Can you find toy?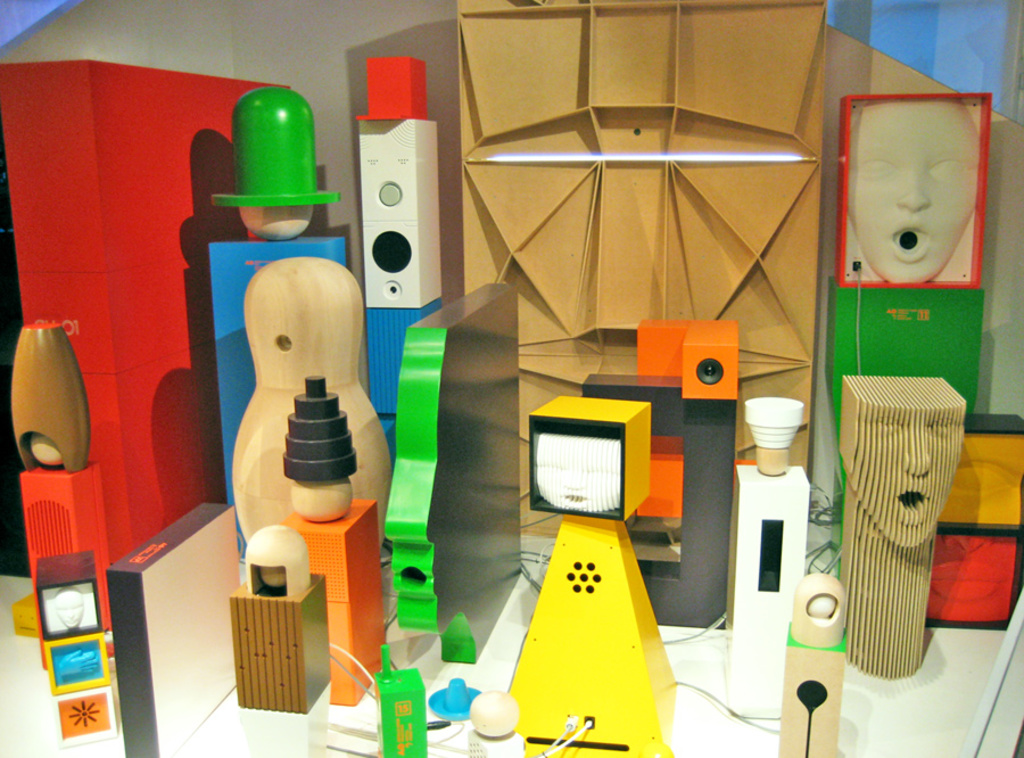
Yes, bounding box: region(373, 646, 422, 757).
